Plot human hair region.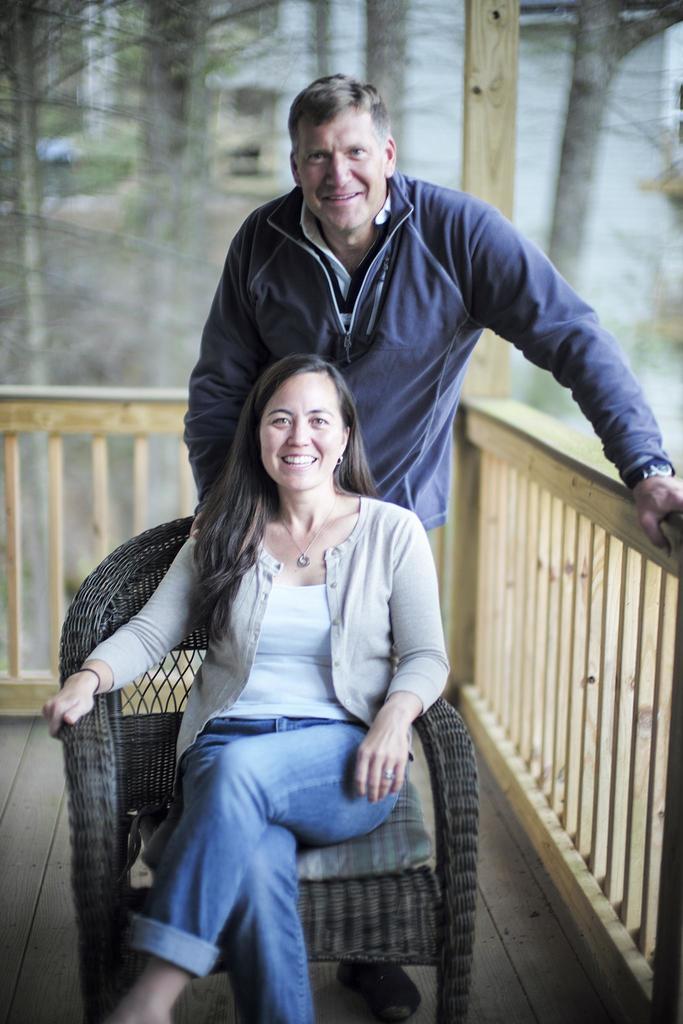
Plotted at x1=287, y1=72, x2=394, y2=161.
